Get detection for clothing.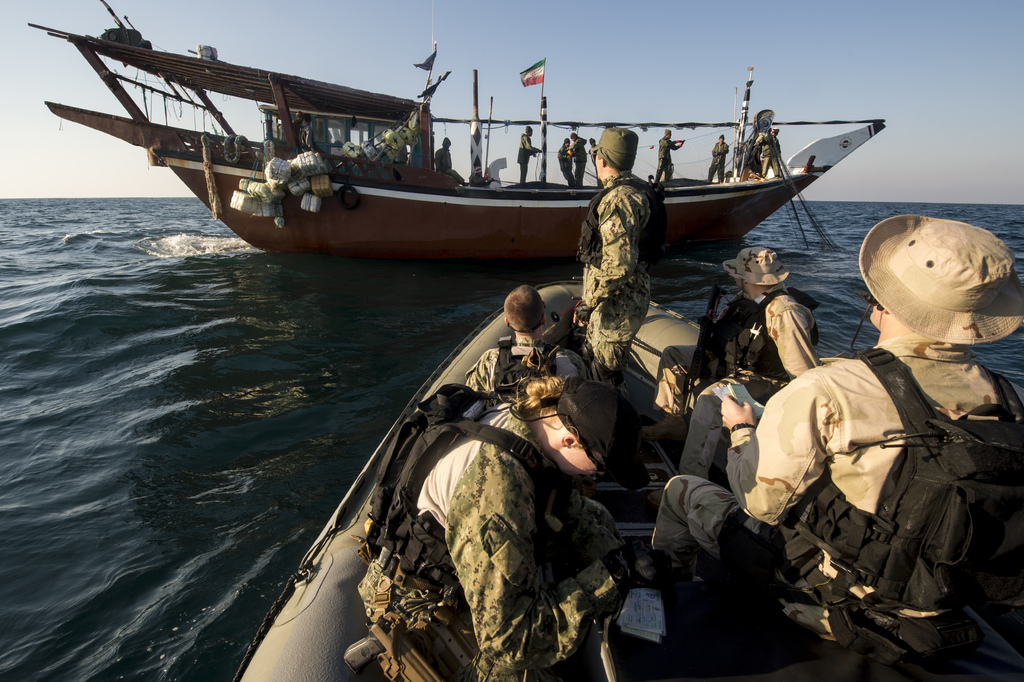
Detection: select_region(517, 133, 534, 188).
